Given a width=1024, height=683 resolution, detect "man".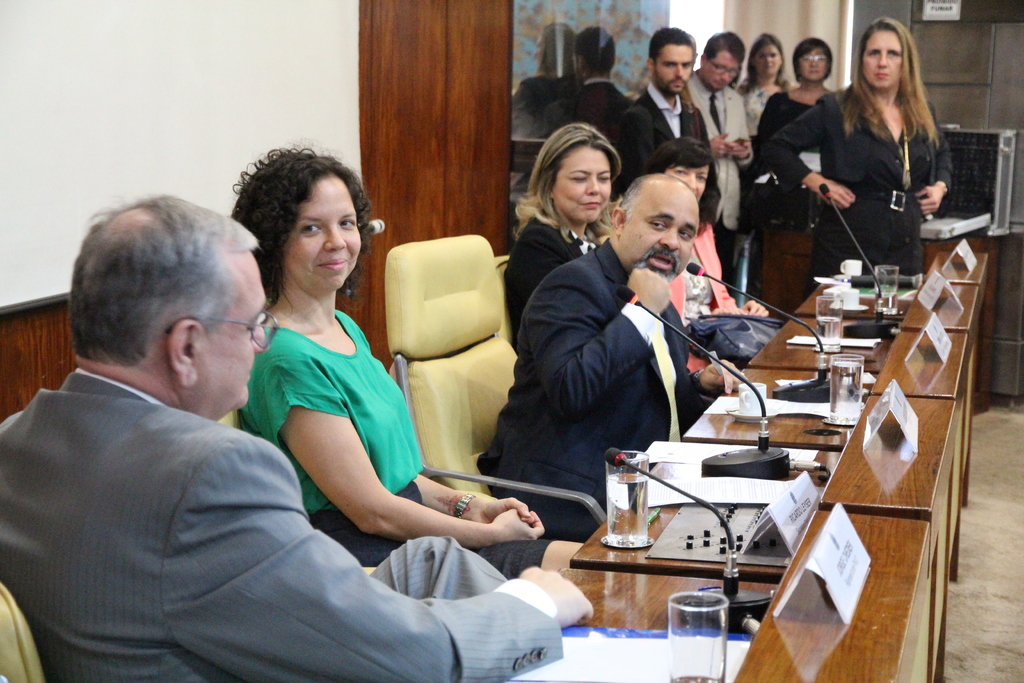
614,28,717,222.
